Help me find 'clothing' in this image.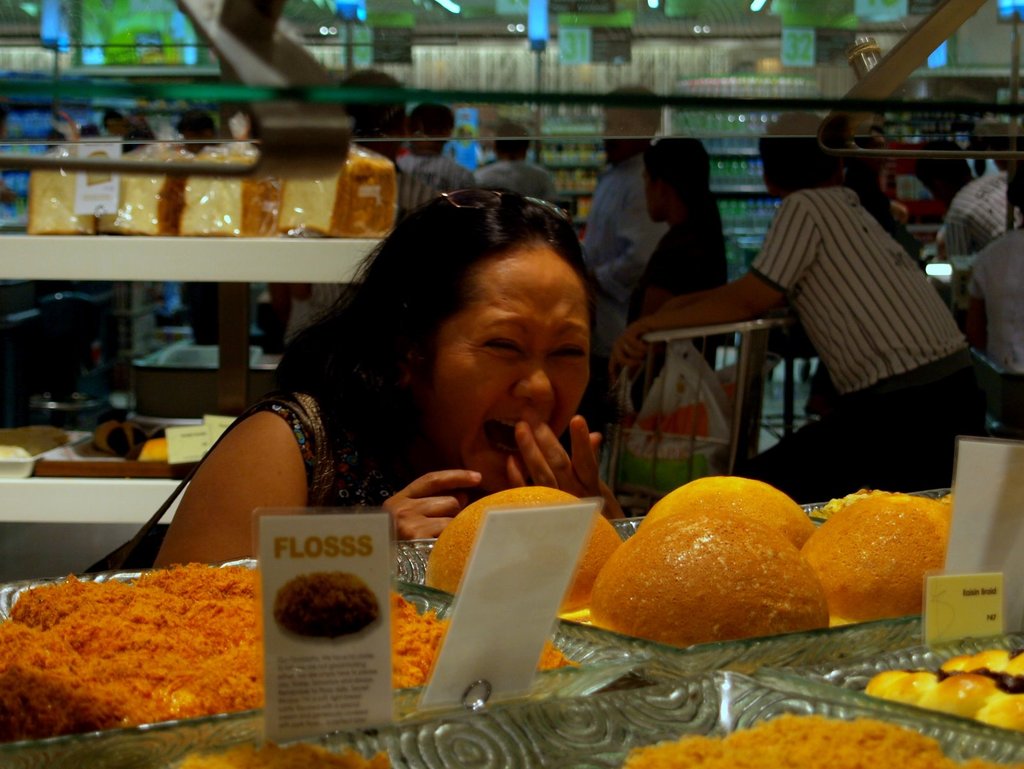
Found it: {"x1": 575, "y1": 145, "x2": 668, "y2": 303}.
